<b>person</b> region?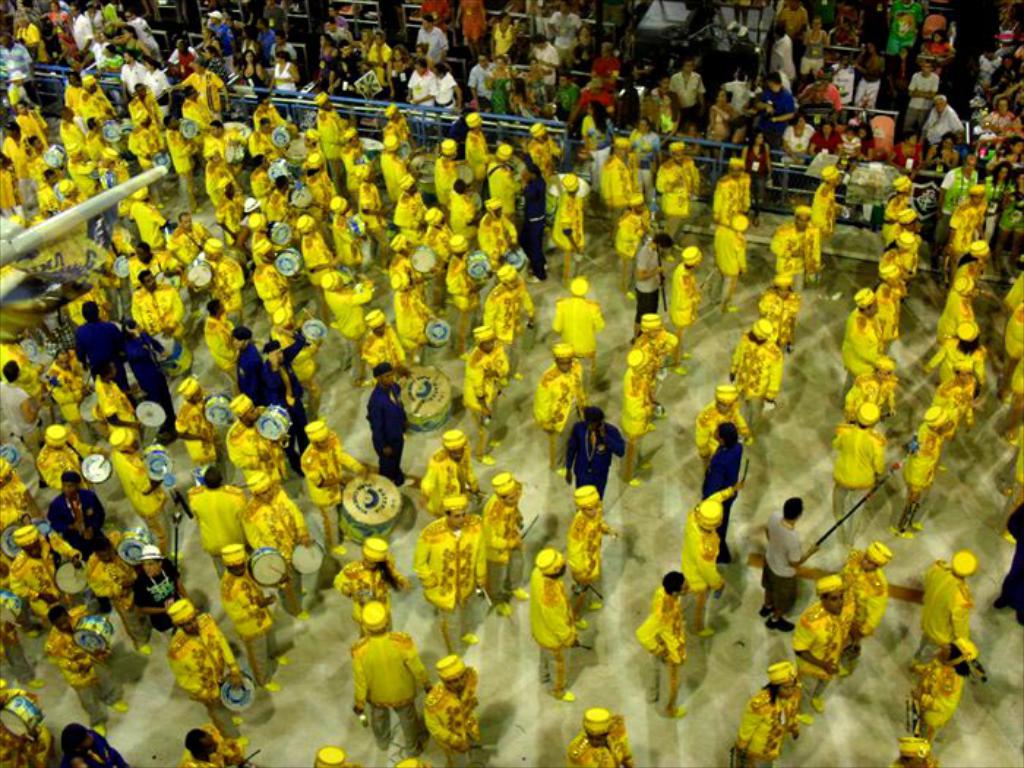
(898, 554, 970, 669)
